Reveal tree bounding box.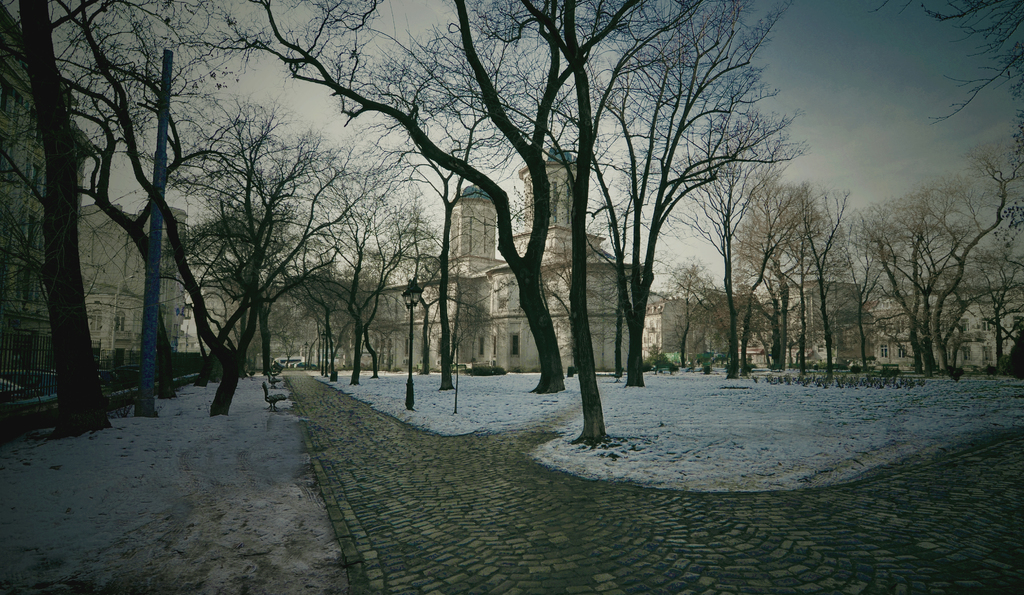
Revealed: [x1=0, y1=0, x2=176, y2=434].
